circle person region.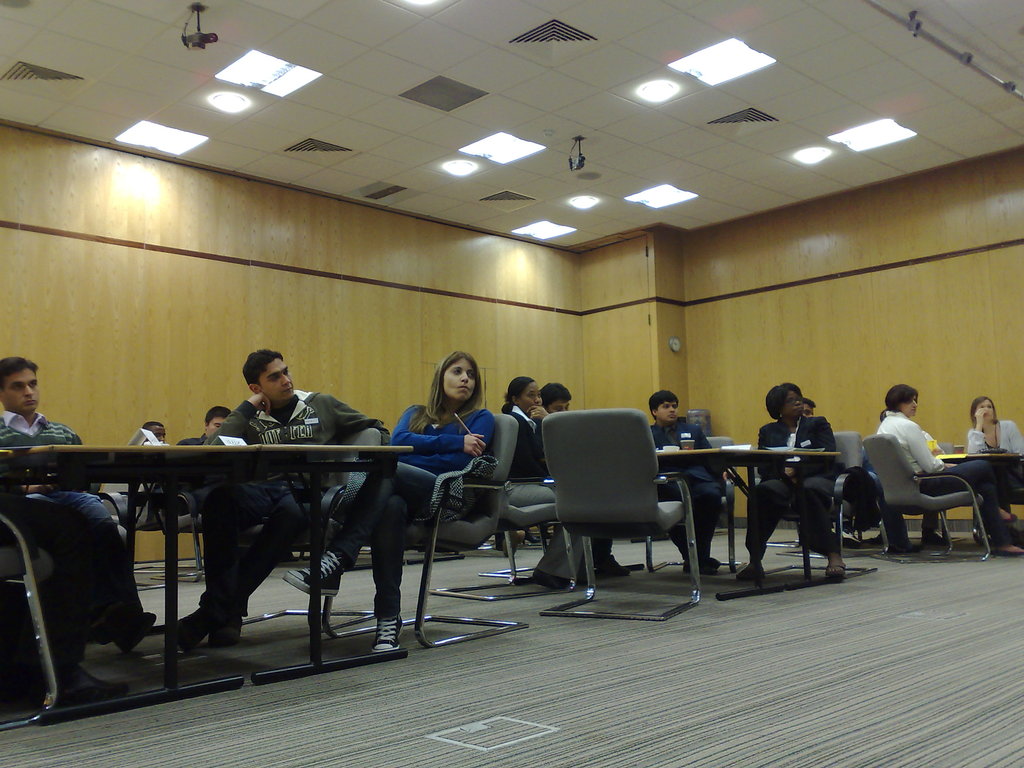
Region: l=0, t=355, r=163, b=655.
